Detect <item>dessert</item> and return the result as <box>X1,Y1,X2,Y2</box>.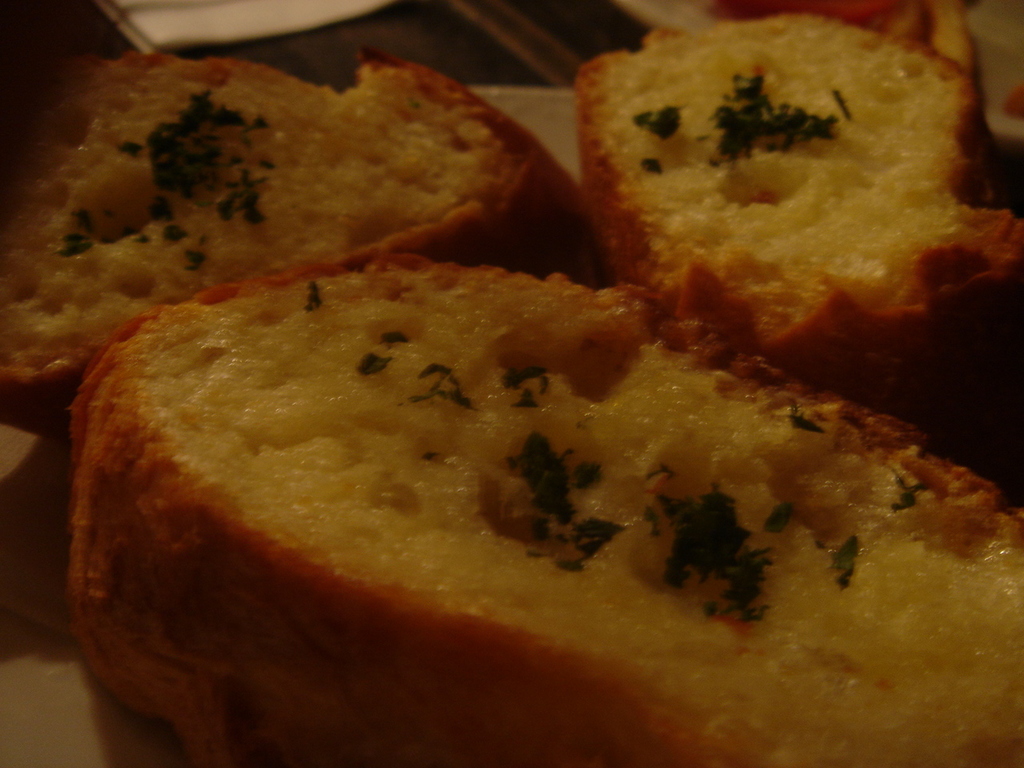
<box>576,14,1023,419</box>.
